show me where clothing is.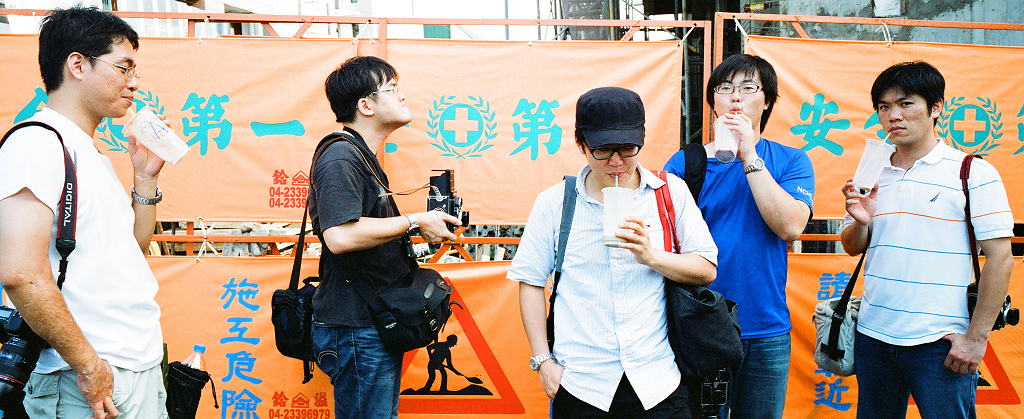
clothing is at <bbox>313, 130, 418, 416</bbox>.
